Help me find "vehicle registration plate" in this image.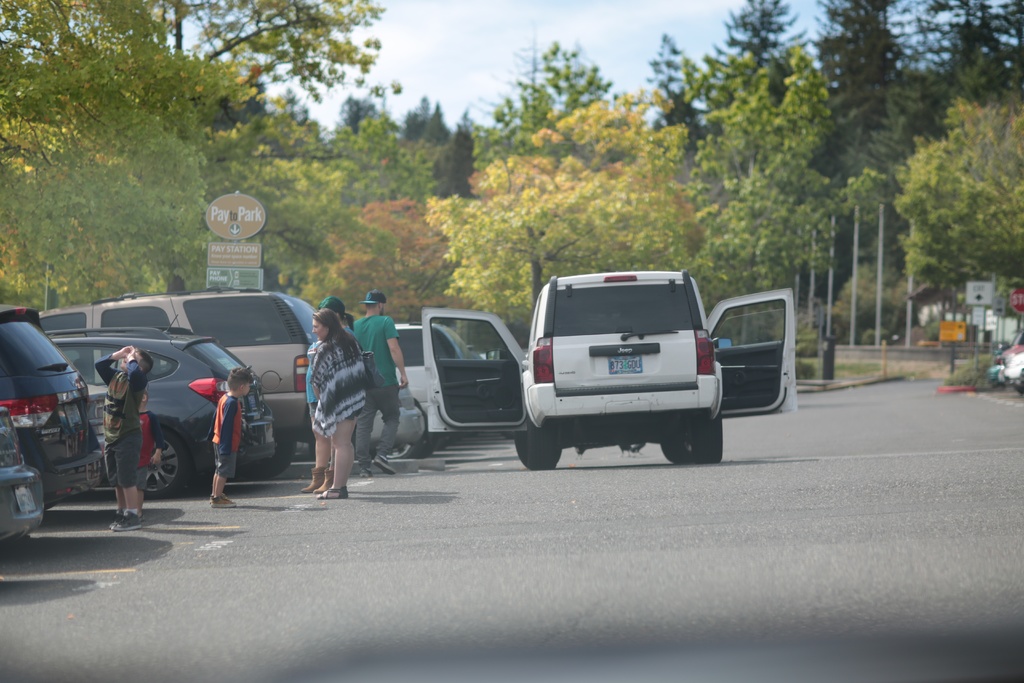
Found it: [left=609, top=354, right=643, bottom=375].
